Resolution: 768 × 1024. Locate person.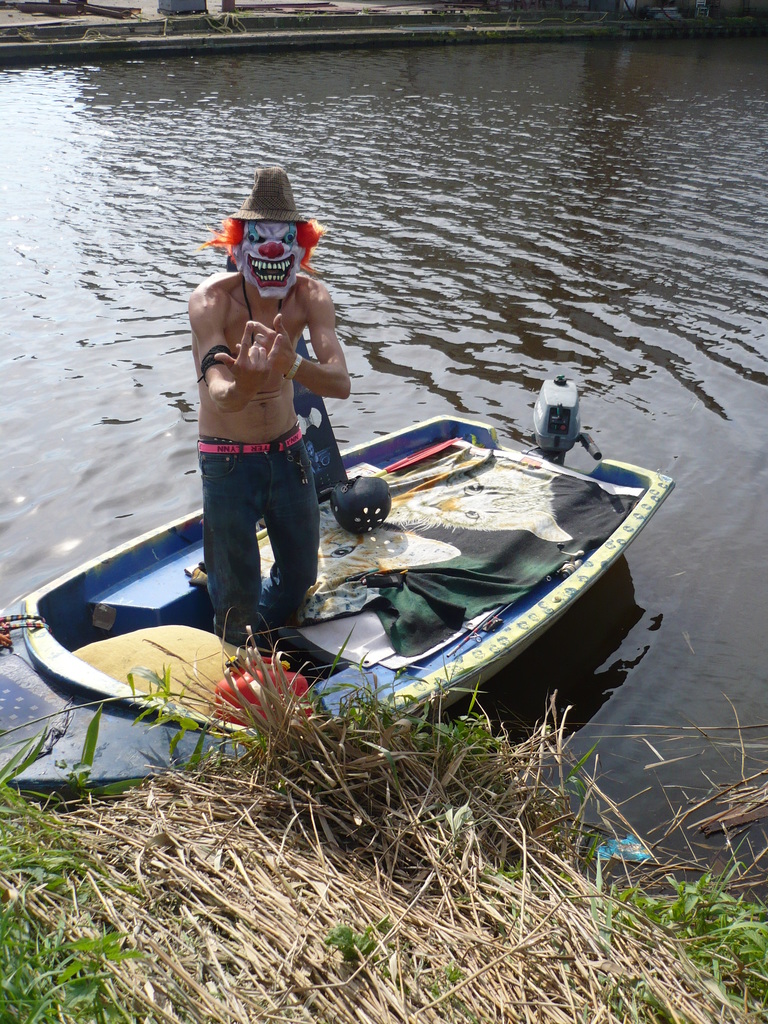
pyautogui.locateOnScreen(198, 169, 350, 641).
